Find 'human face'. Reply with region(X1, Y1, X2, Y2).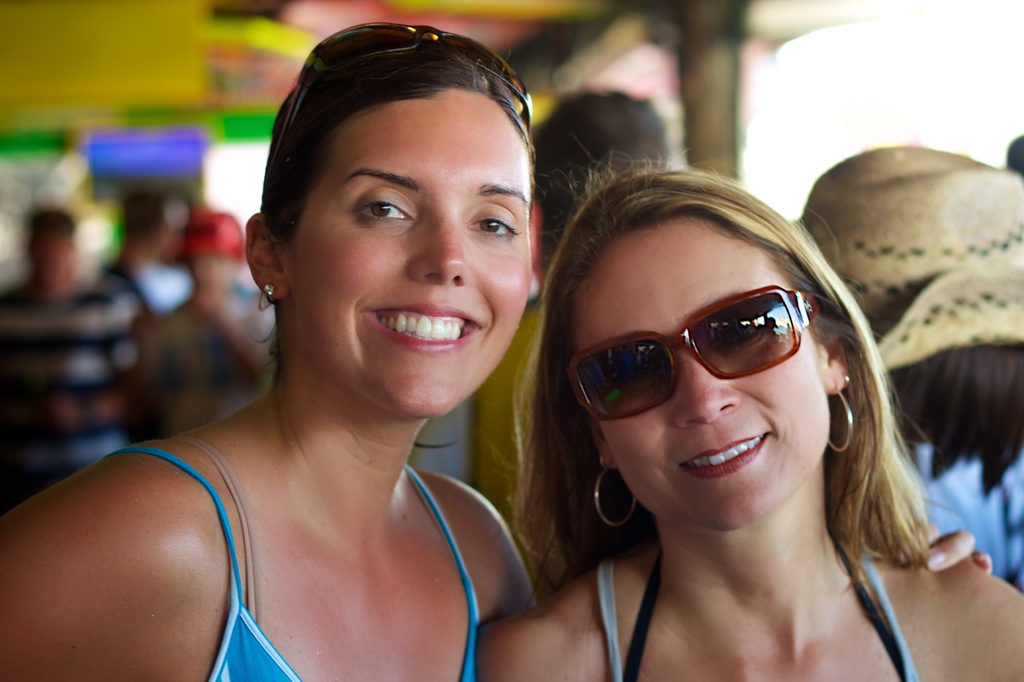
region(268, 66, 530, 406).
